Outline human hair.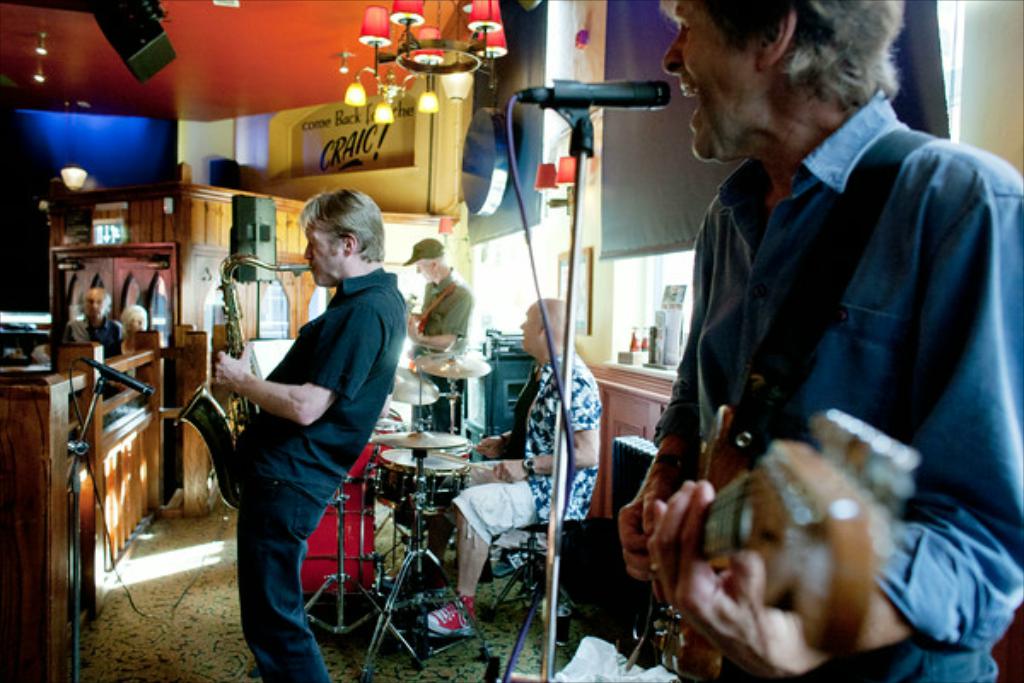
Outline: <box>657,0,898,118</box>.
